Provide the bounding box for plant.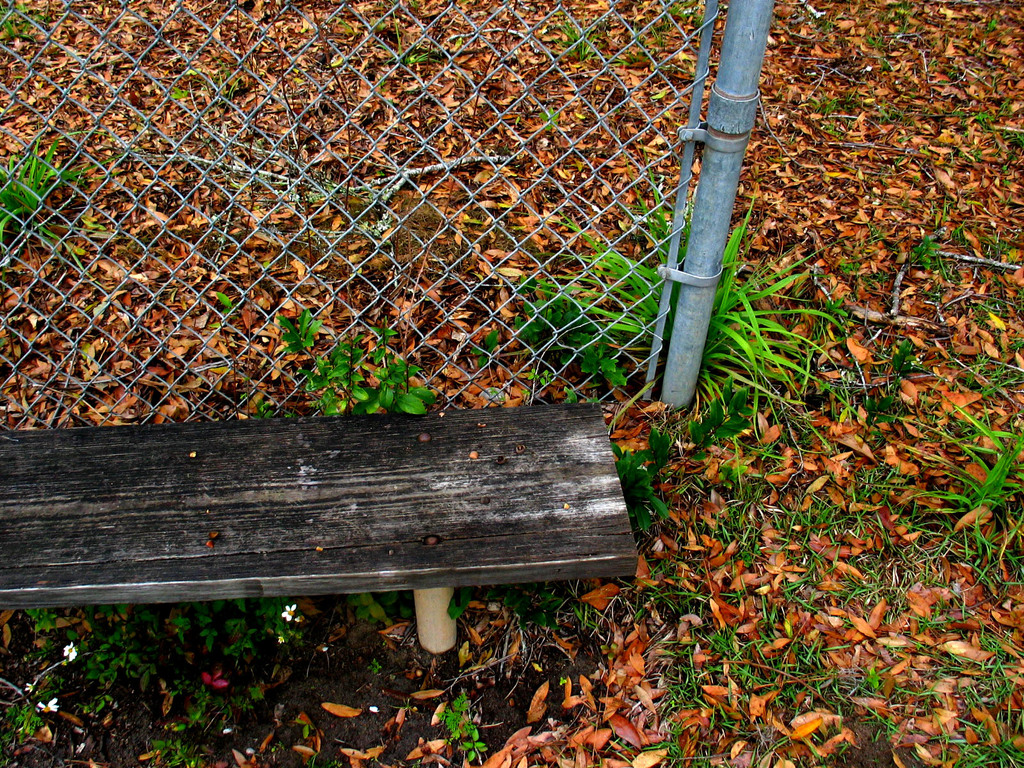
<box>440,688,474,744</box>.
